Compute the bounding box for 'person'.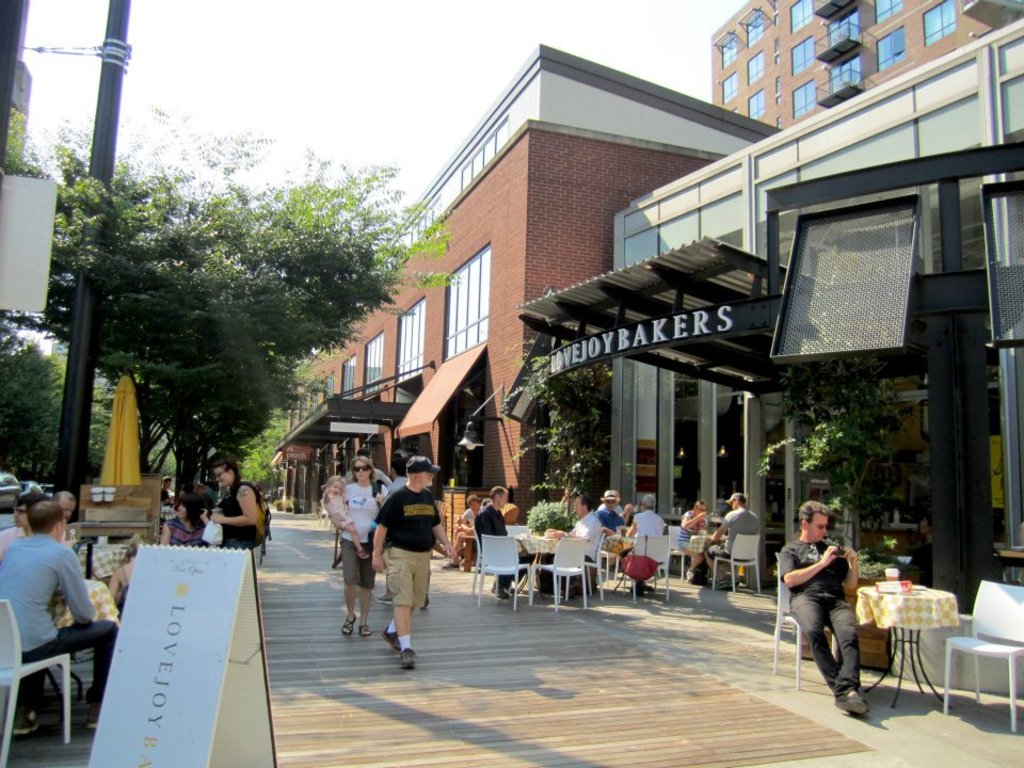
(left=0, top=497, right=47, bottom=560).
